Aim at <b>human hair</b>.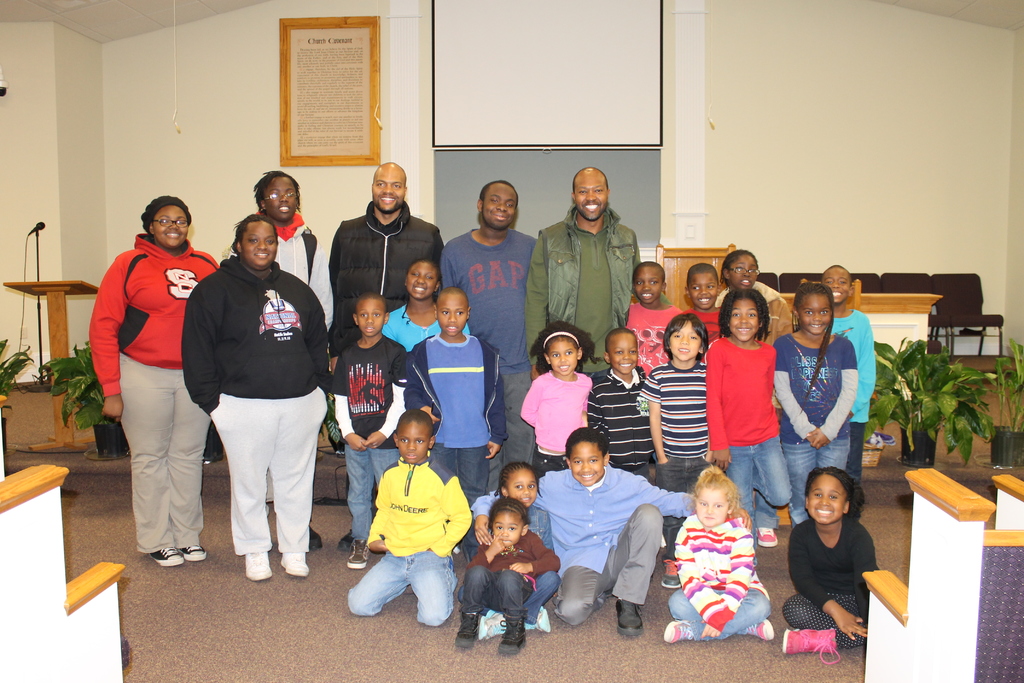
Aimed at crop(480, 181, 519, 204).
